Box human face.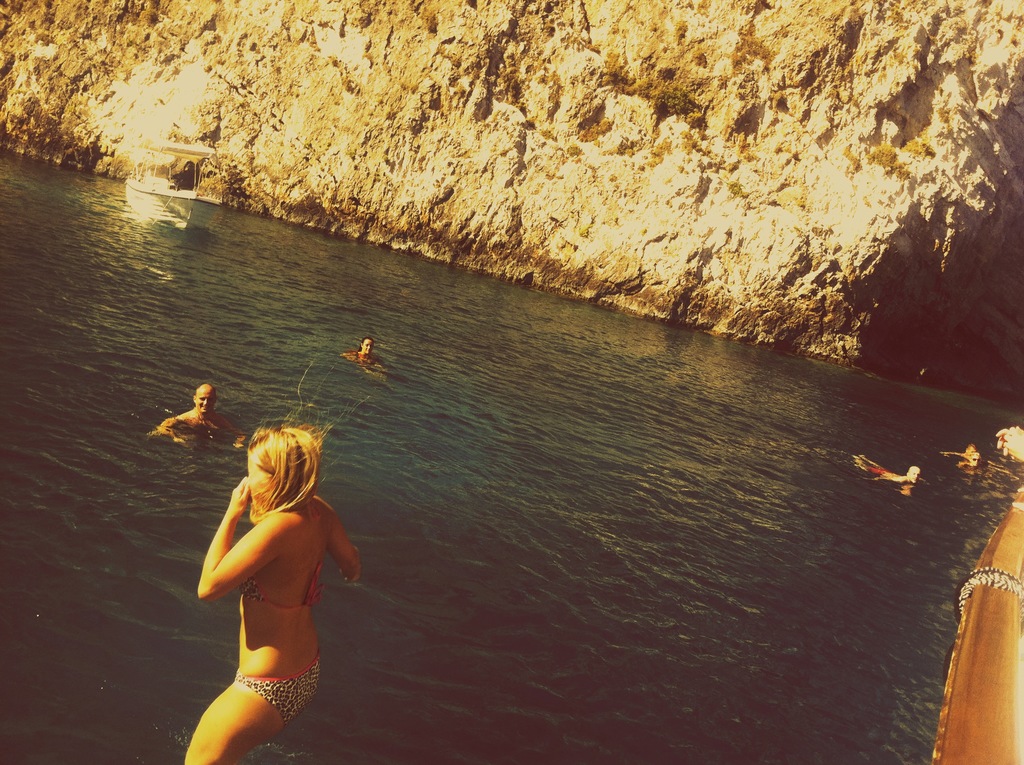
left=196, top=389, right=214, bottom=413.
